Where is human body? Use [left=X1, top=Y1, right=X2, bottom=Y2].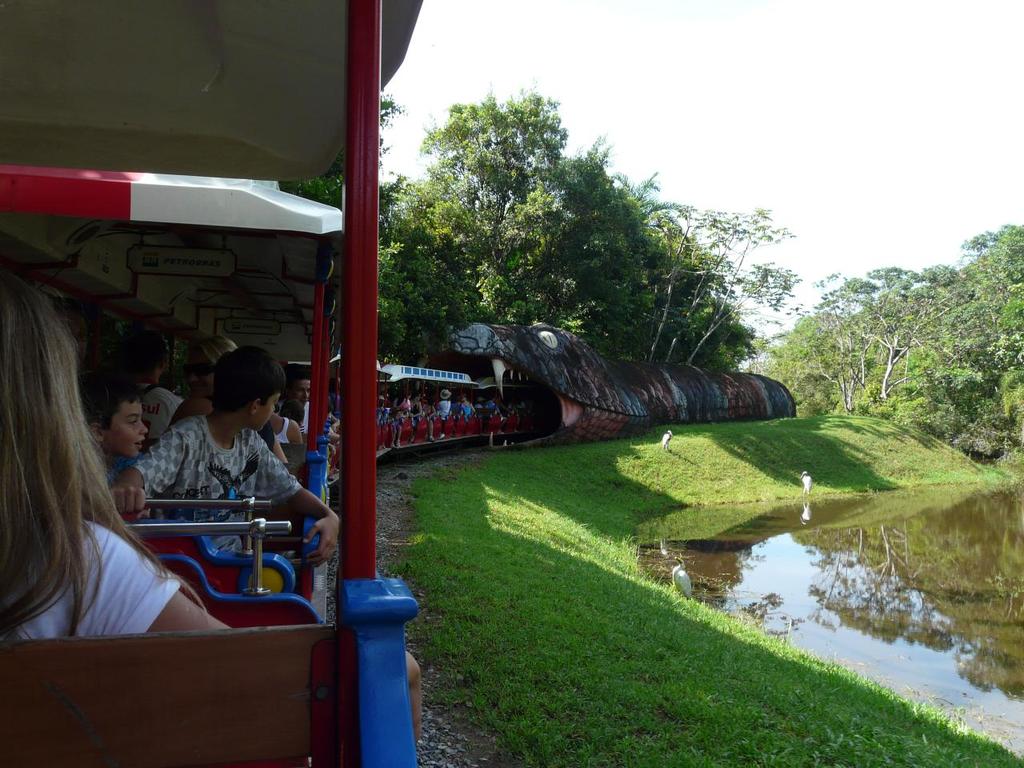
[left=454, top=391, right=474, bottom=415].
